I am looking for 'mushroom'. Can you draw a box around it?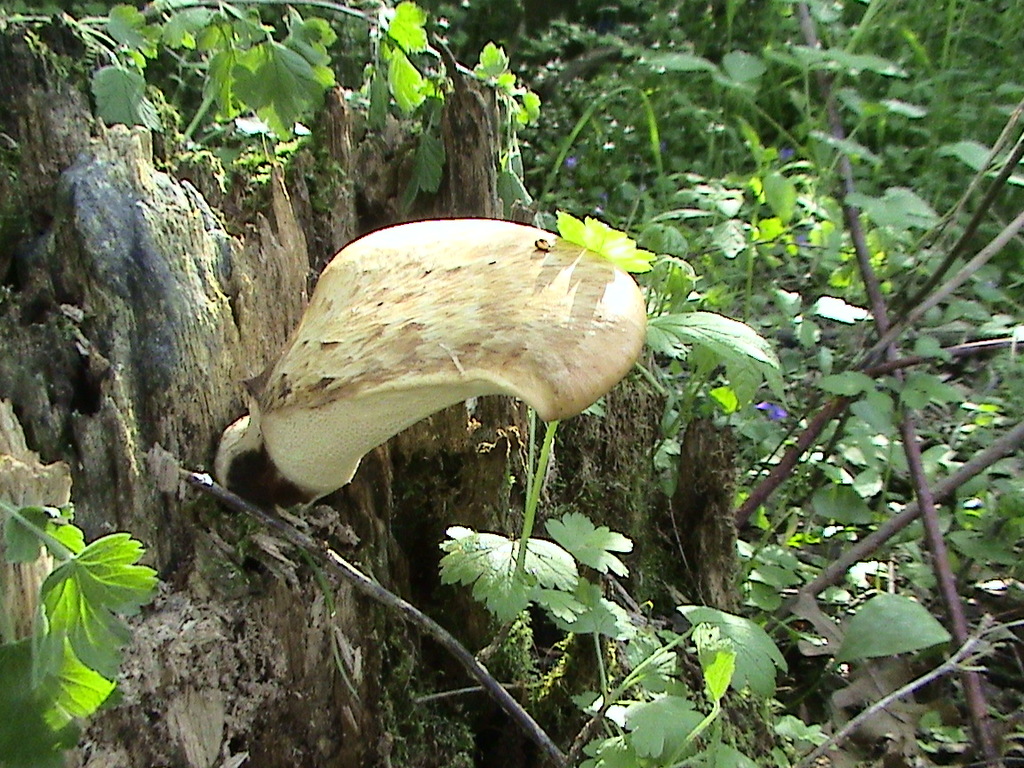
Sure, the bounding box is bbox=[303, 211, 679, 497].
